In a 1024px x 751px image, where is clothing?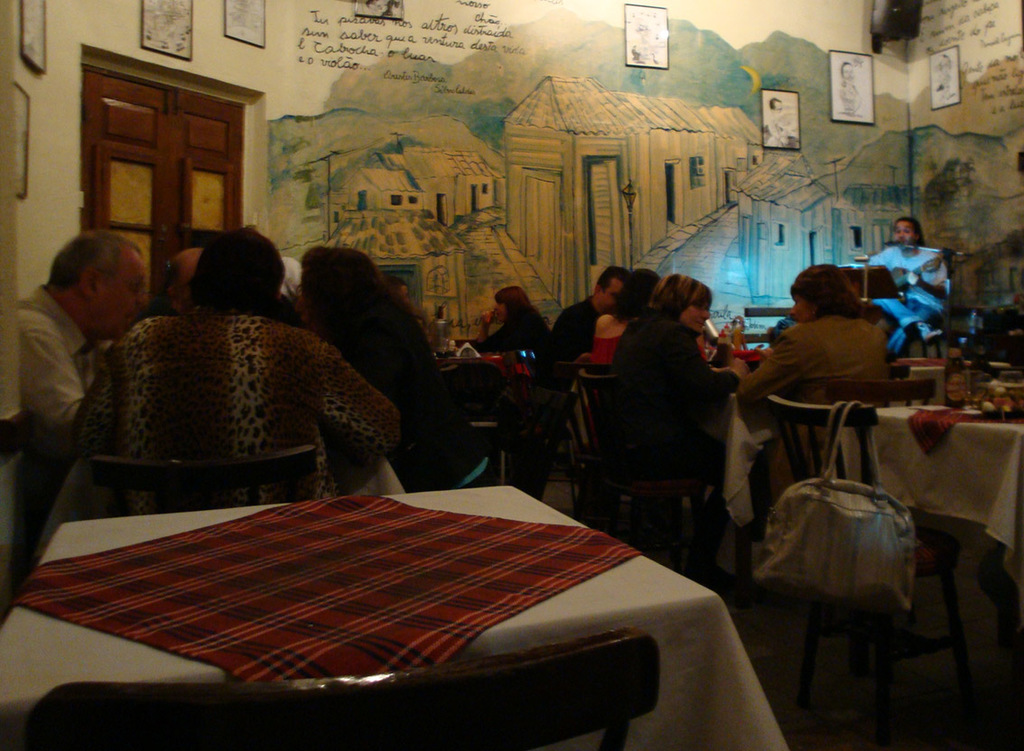
(x1=743, y1=314, x2=895, y2=512).
